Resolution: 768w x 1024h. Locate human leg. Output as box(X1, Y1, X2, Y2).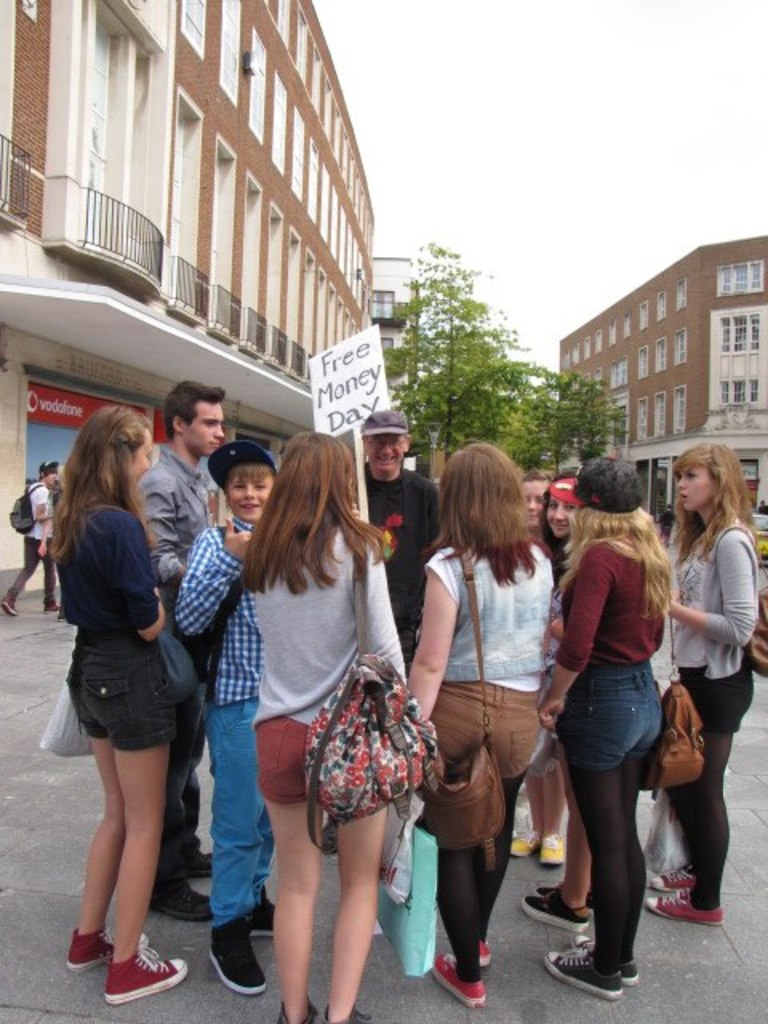
box(334, 811, 378, 1021).
